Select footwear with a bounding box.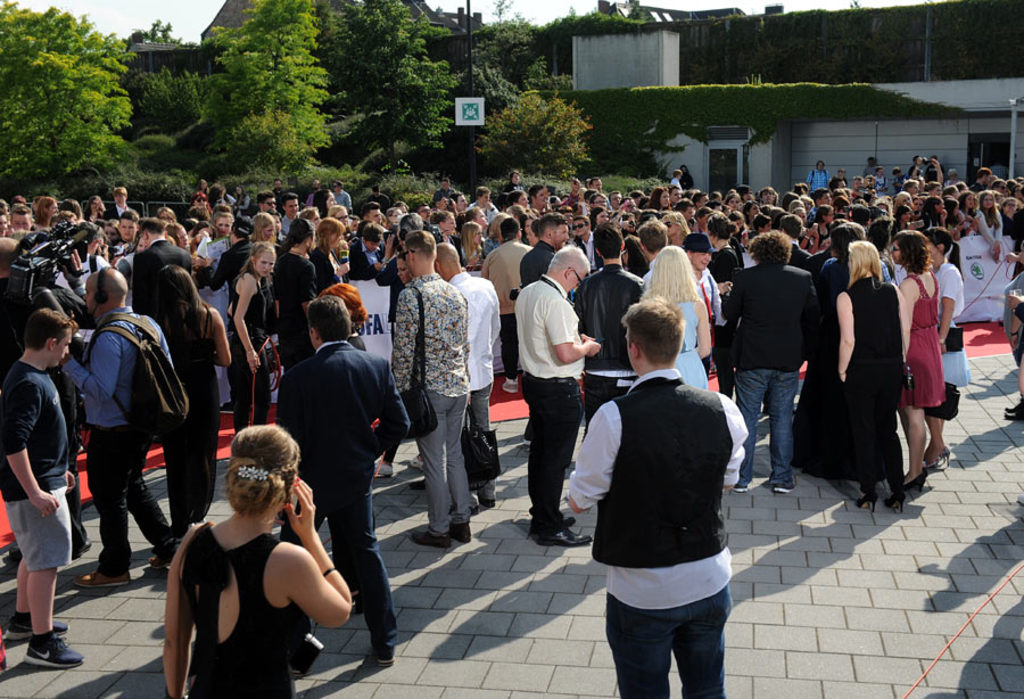
<box>738,476,749,490</box>.
